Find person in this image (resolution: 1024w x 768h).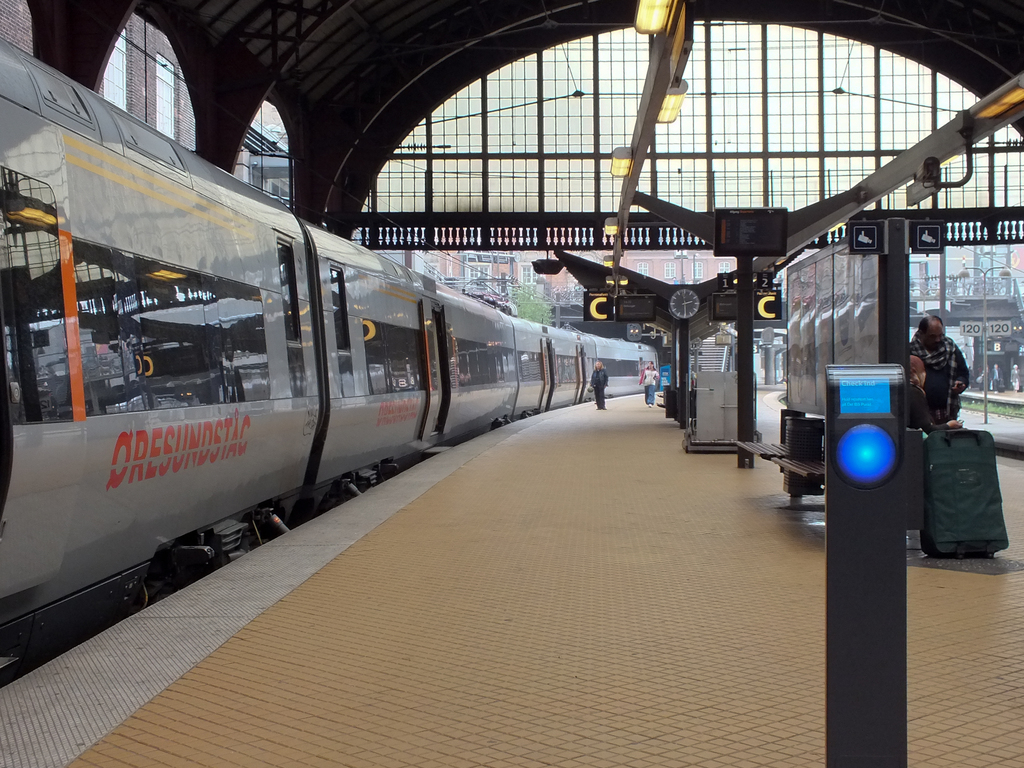
box(591, 358, 609, 410).
